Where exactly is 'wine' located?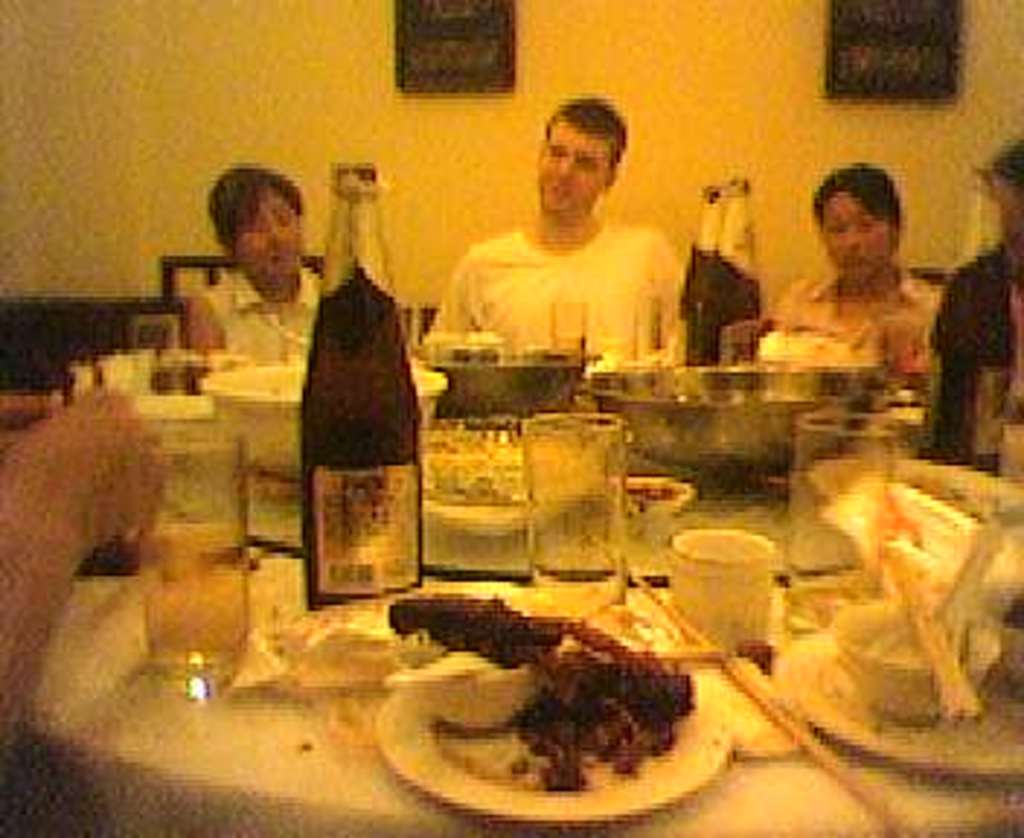
Its bounding box is x1=704, y1=177, x2=768, y2=358.
